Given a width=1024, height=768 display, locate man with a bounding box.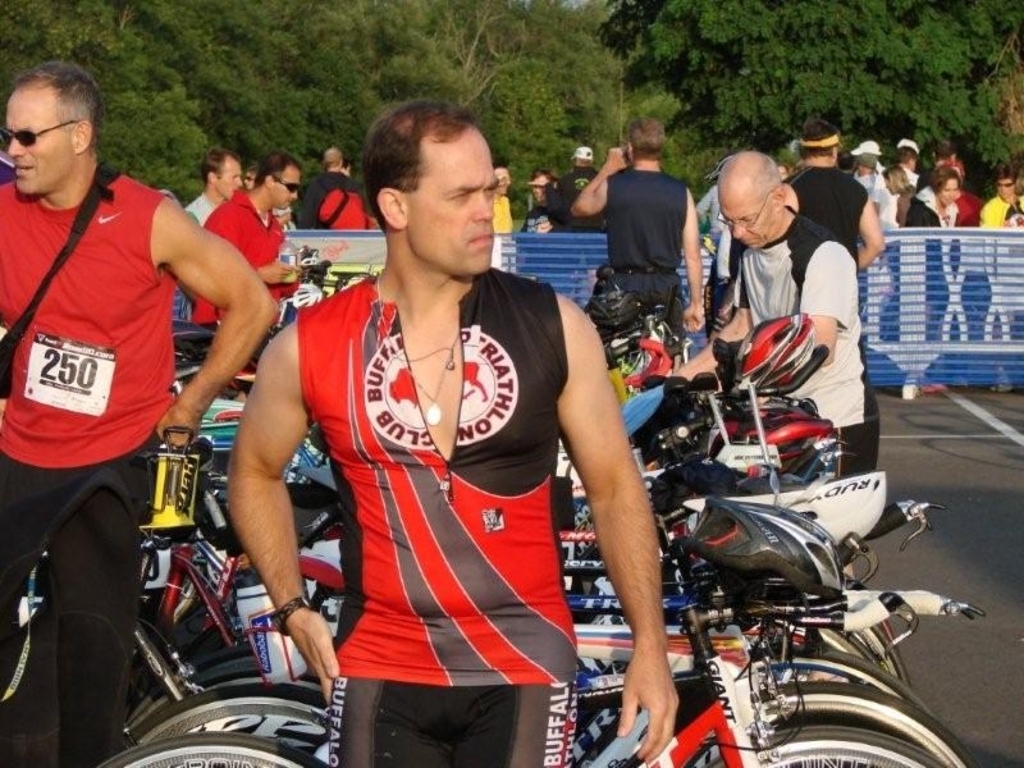
Located: (x1=673, y1=146, x2=881, y2=577).
